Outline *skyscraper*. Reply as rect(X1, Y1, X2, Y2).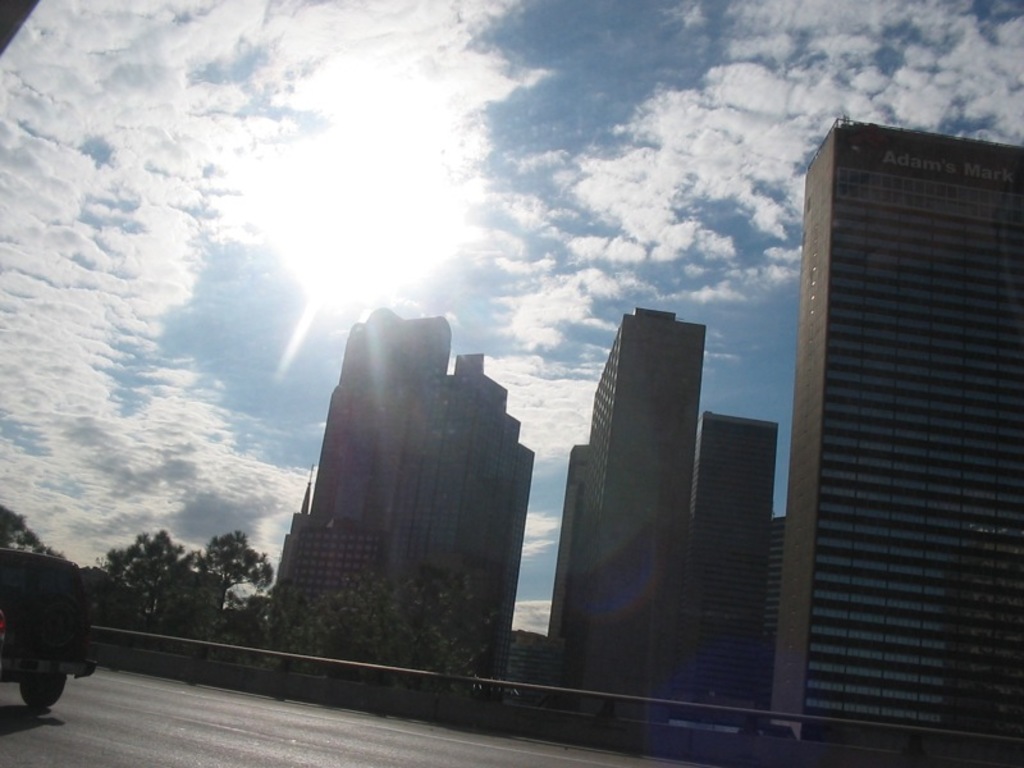
rect(549, 305, 705, 724).
